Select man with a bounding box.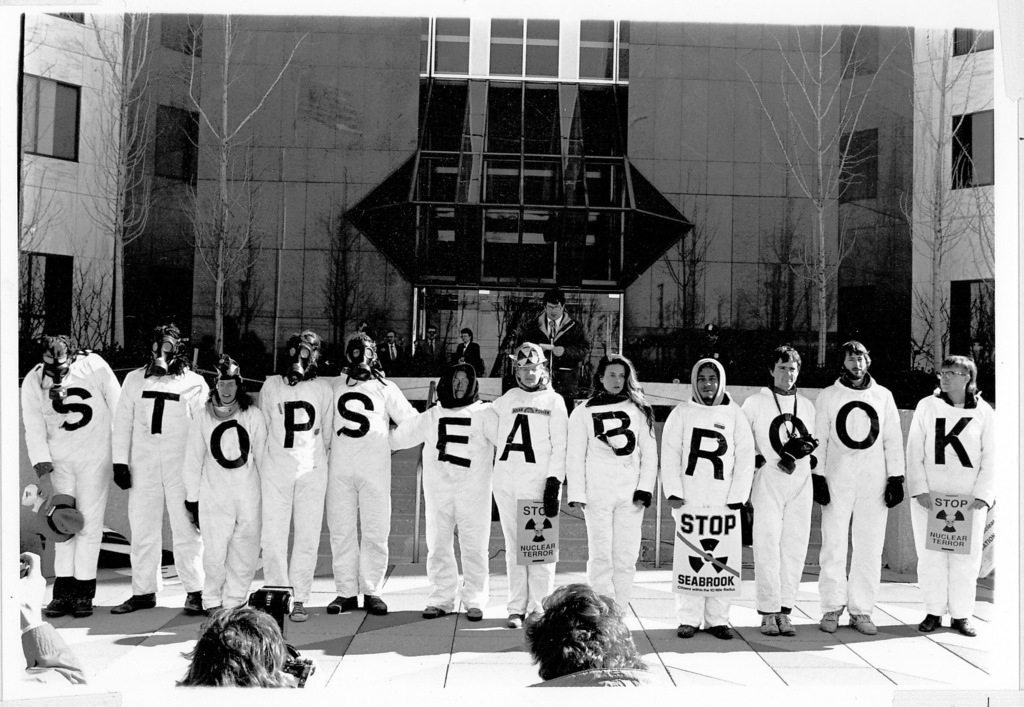
[417,325,449,378].
